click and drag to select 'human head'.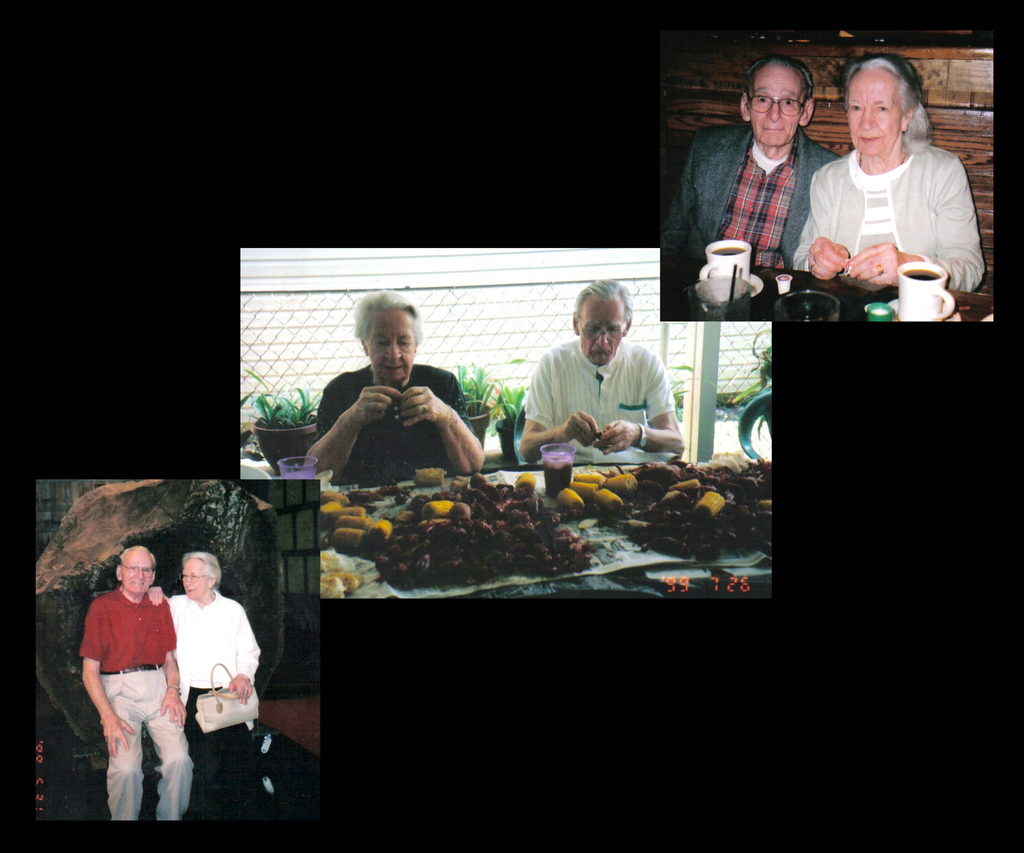
Selection: 350, 292, 420, 385.
